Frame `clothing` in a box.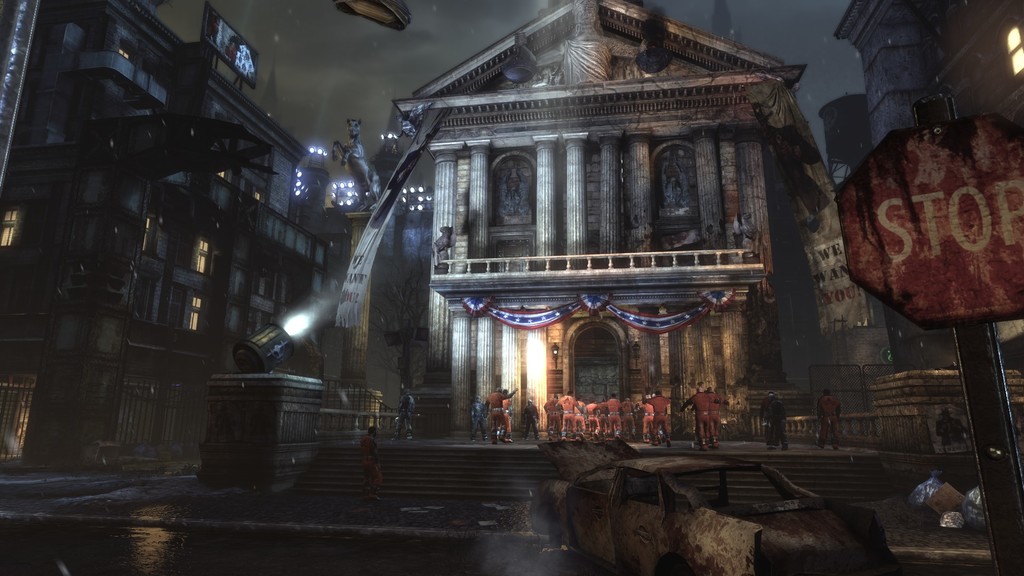
(688, 385, 714, 443).
